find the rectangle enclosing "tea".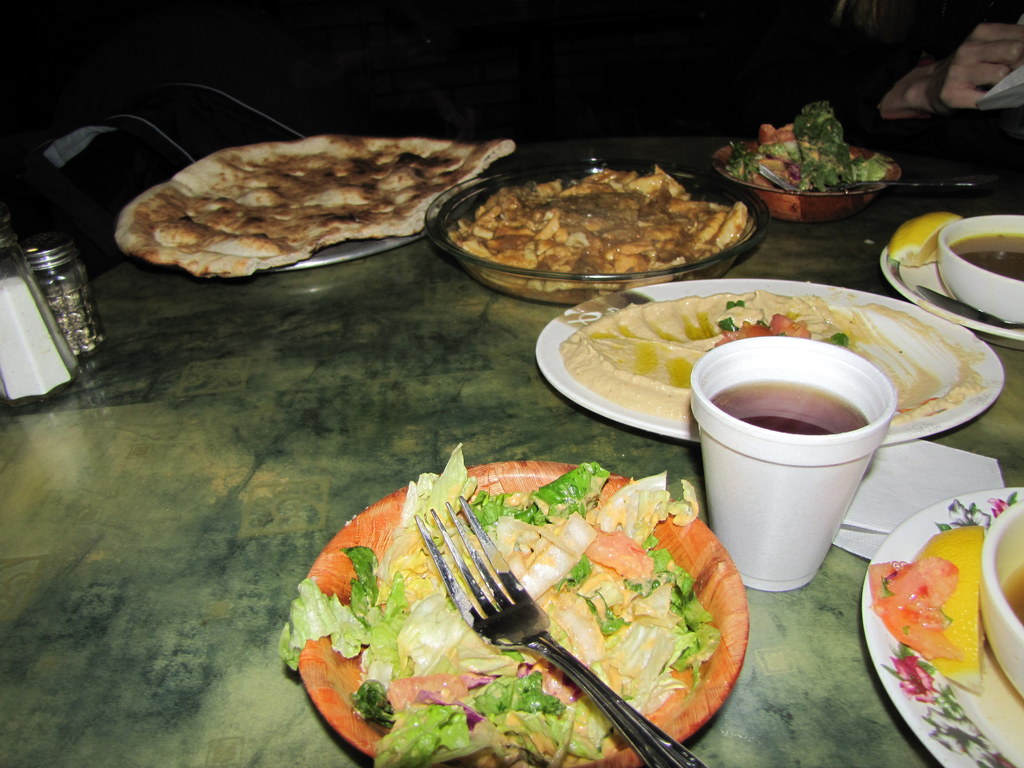
711,375,867,437.
